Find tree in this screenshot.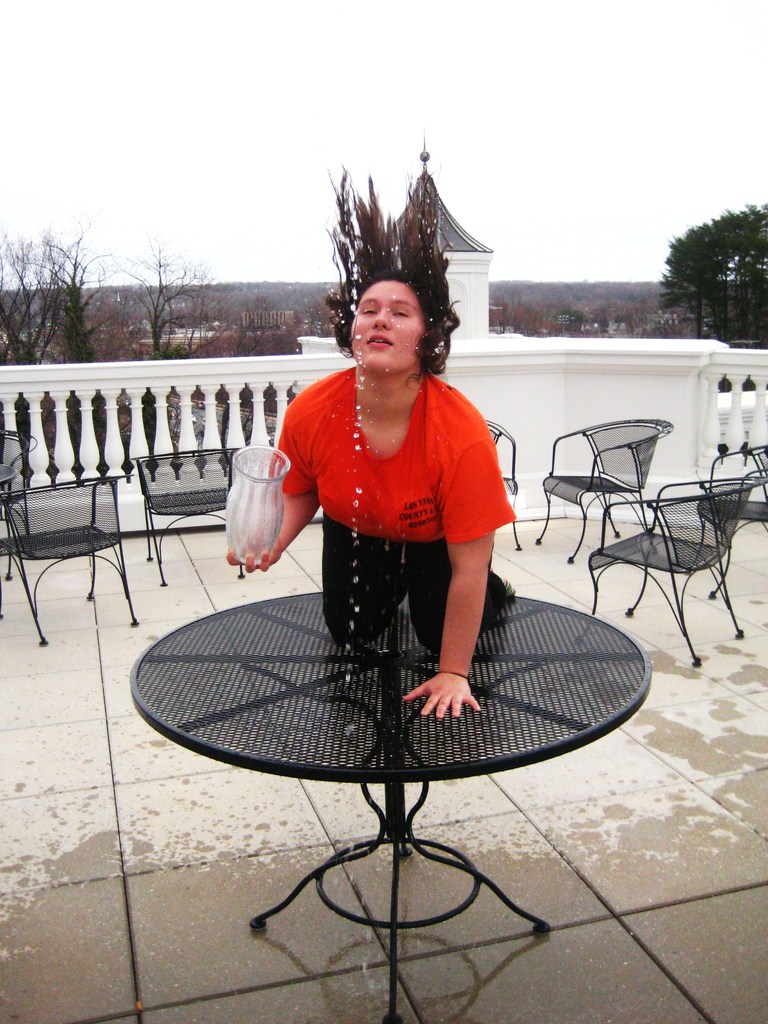
The bounding box for tree is Rect(26, 241, 111, 379).
